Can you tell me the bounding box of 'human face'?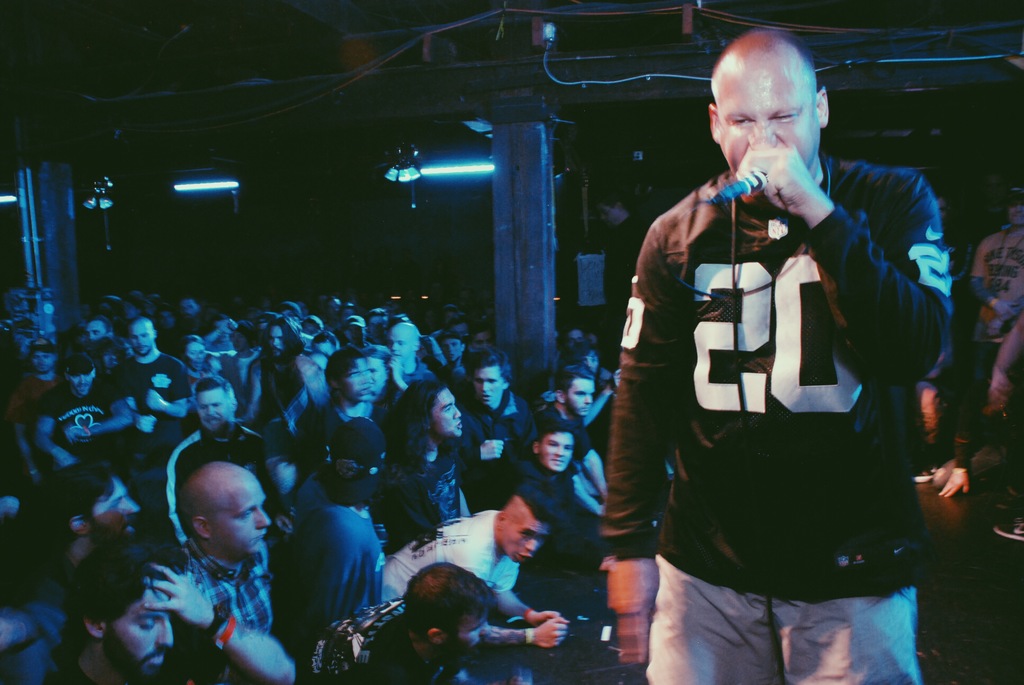
(198, 391, 231, 432).
